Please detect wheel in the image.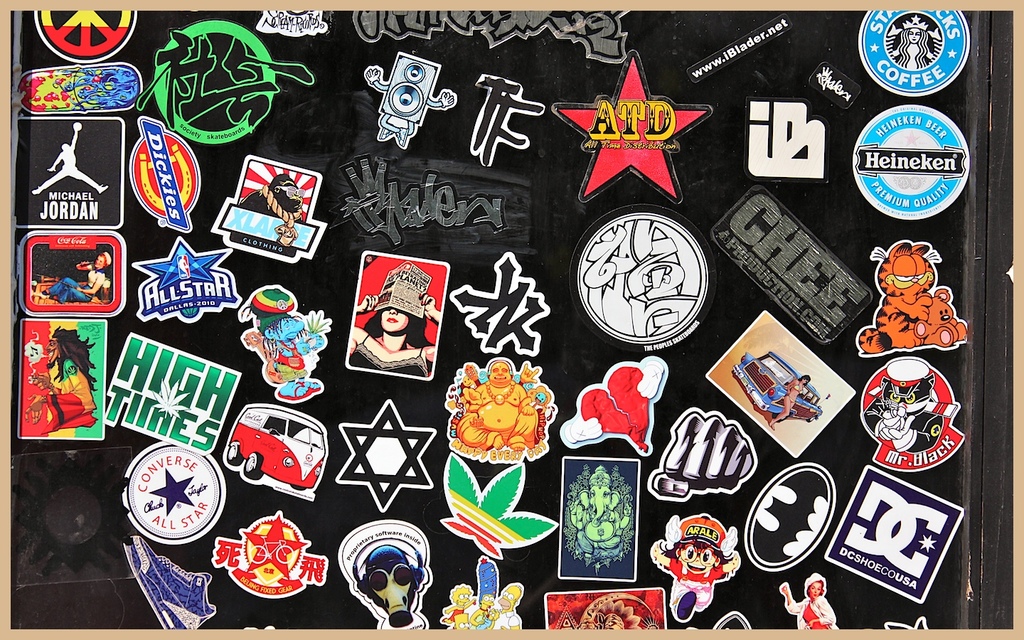
{"x1": 228, "y1": 445, "x2": 241, "y2": 465}.
